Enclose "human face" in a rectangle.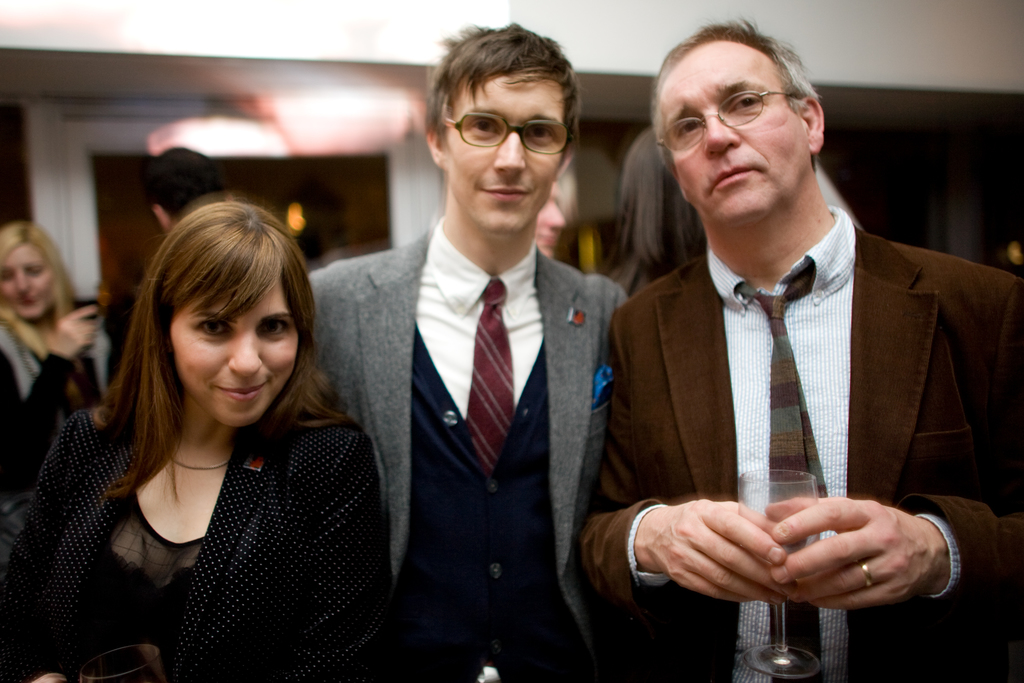
{"left": 659, "top": 47, "right": 805, "bottom": 227}.
